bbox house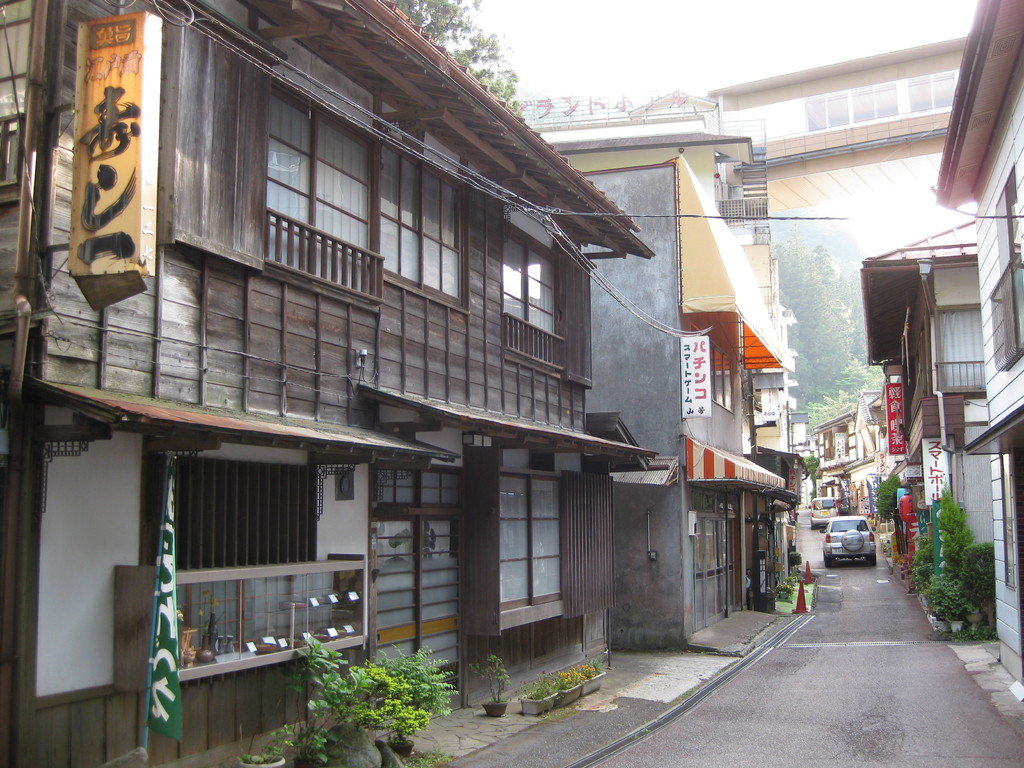
[x1=932, y1=0, x2=1023, y2=684]
